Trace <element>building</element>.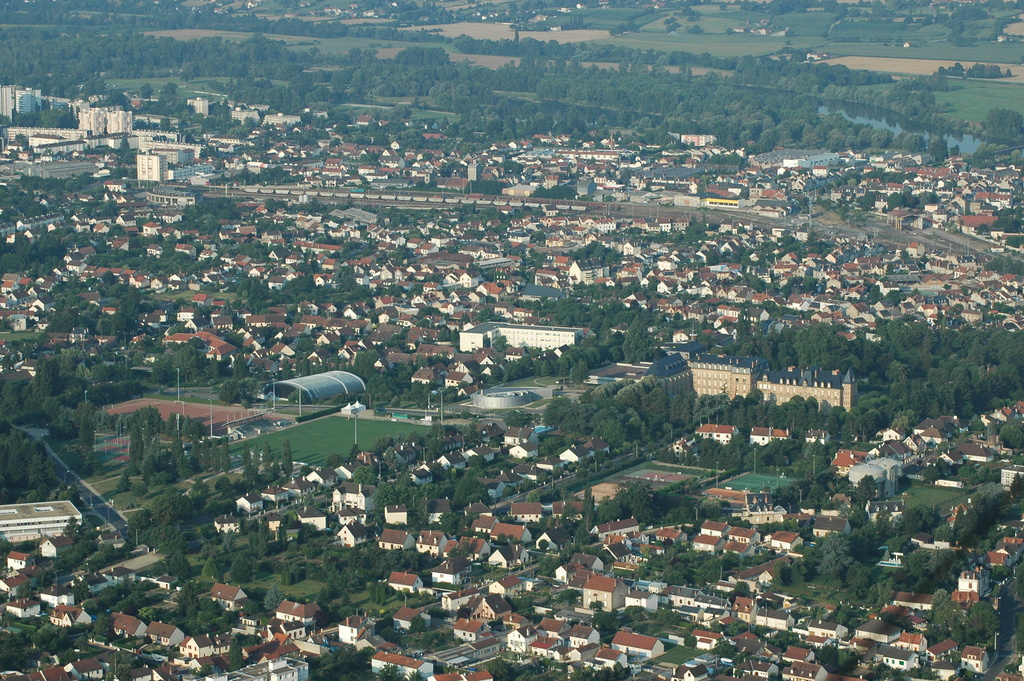
Traced to {"x1": 4, "y1": 83, "x2": 71, "y2": 116}.
